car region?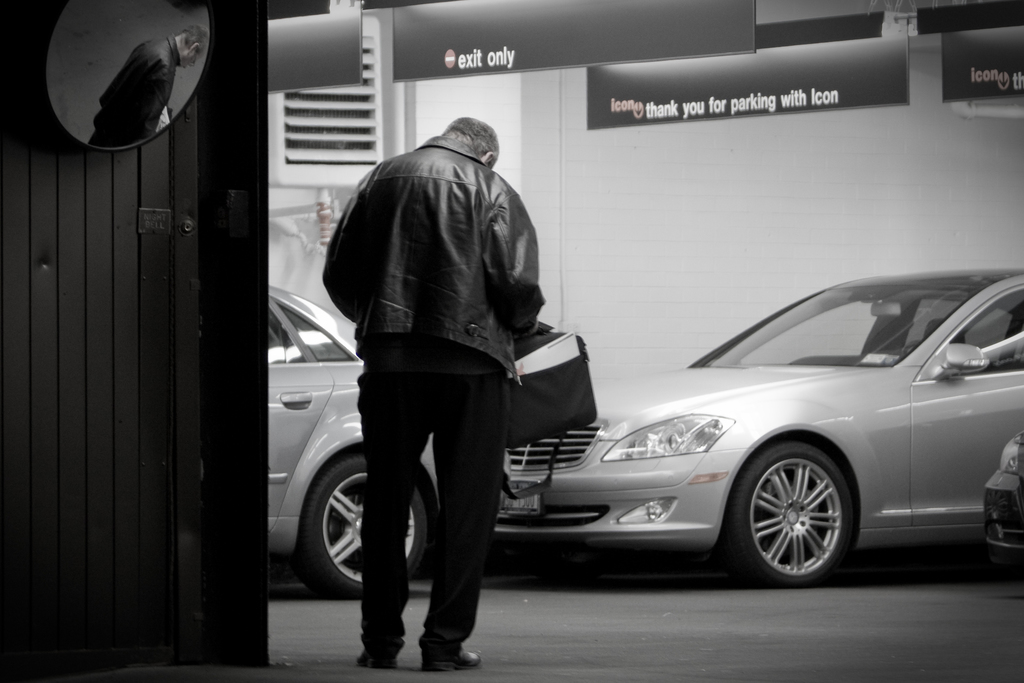
bbox=(268, 280, 436, 603)
